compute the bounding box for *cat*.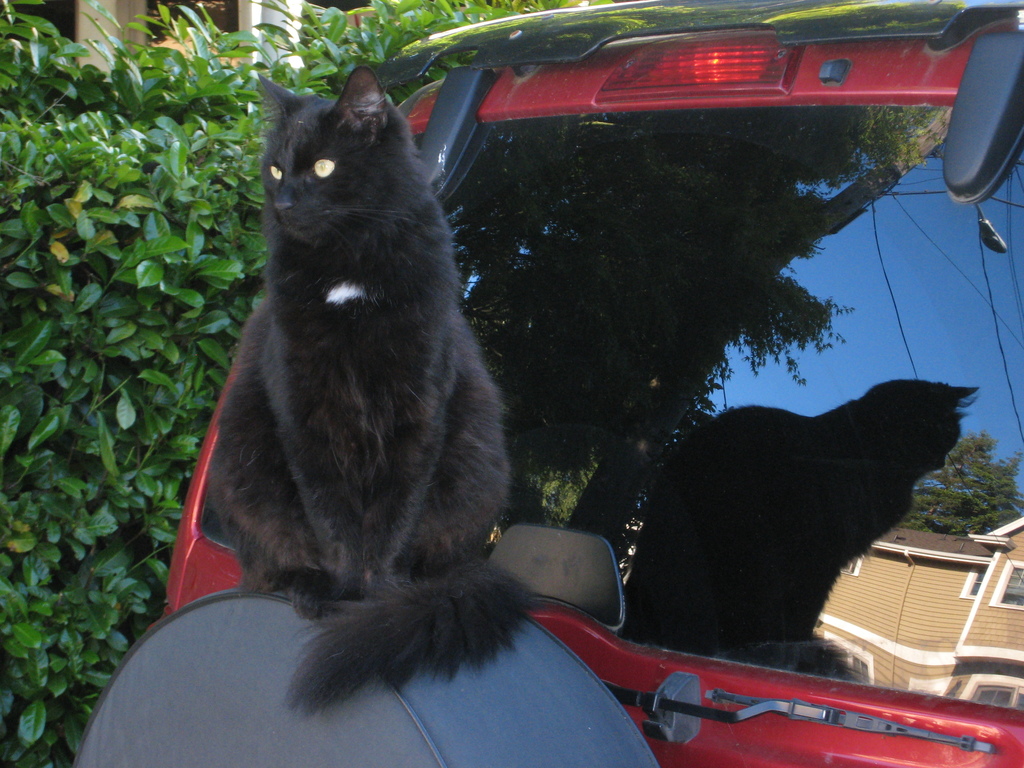
box(191, 60, 525, 717).
